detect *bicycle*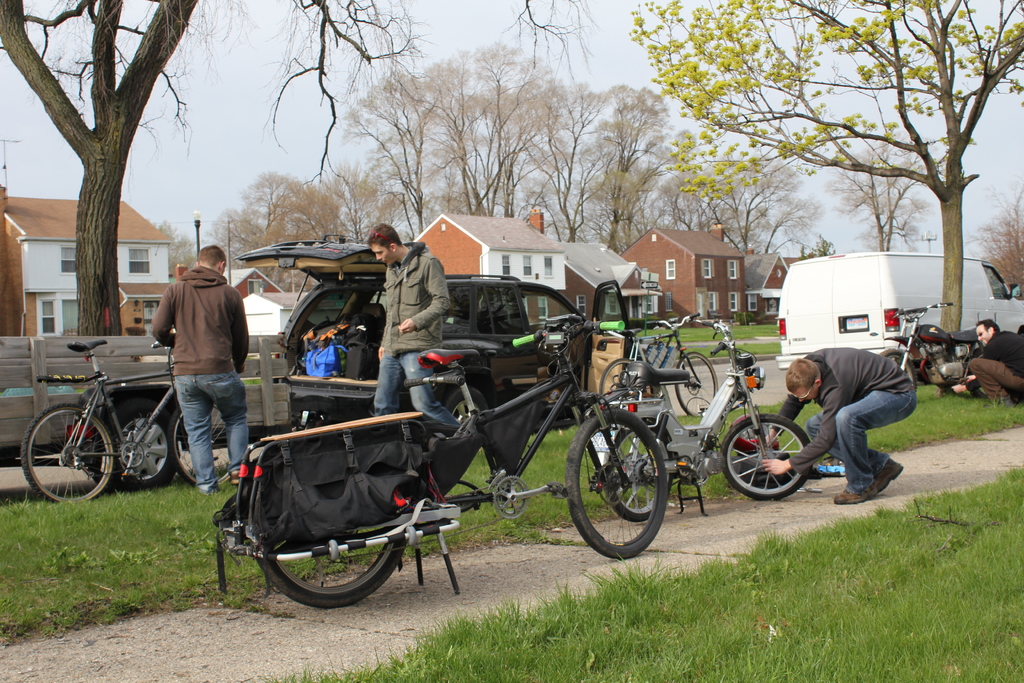
bbox=[596, 310, 723, 422]
